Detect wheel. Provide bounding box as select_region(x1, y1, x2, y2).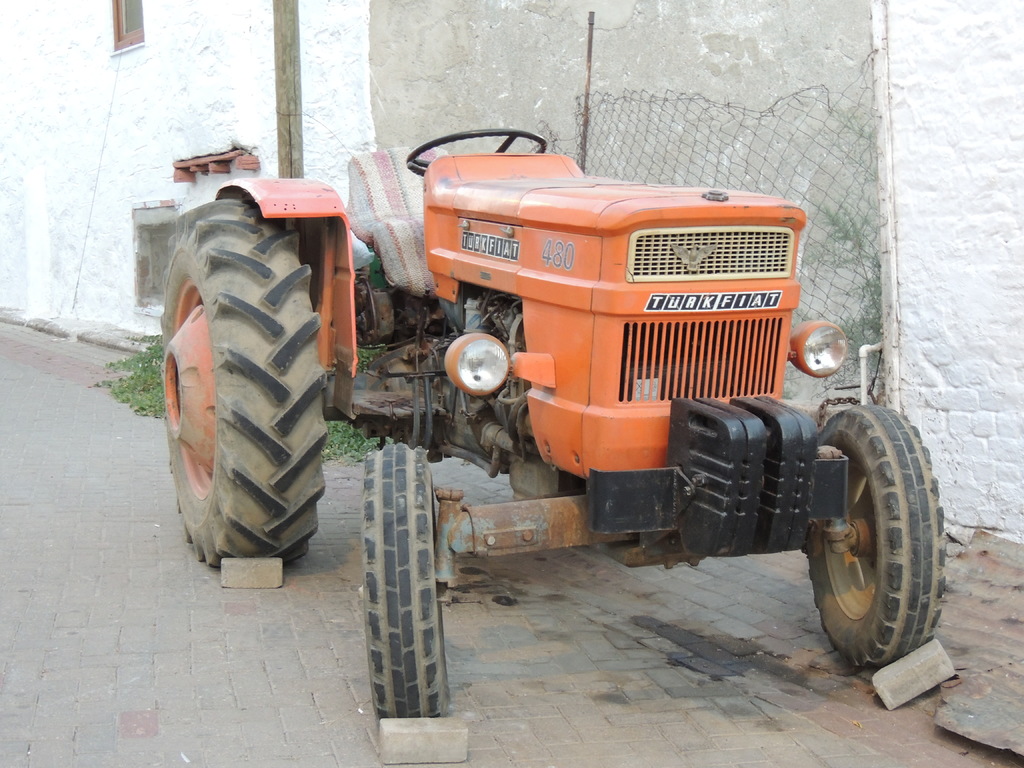
select_region(797, 413, 941, 671).
